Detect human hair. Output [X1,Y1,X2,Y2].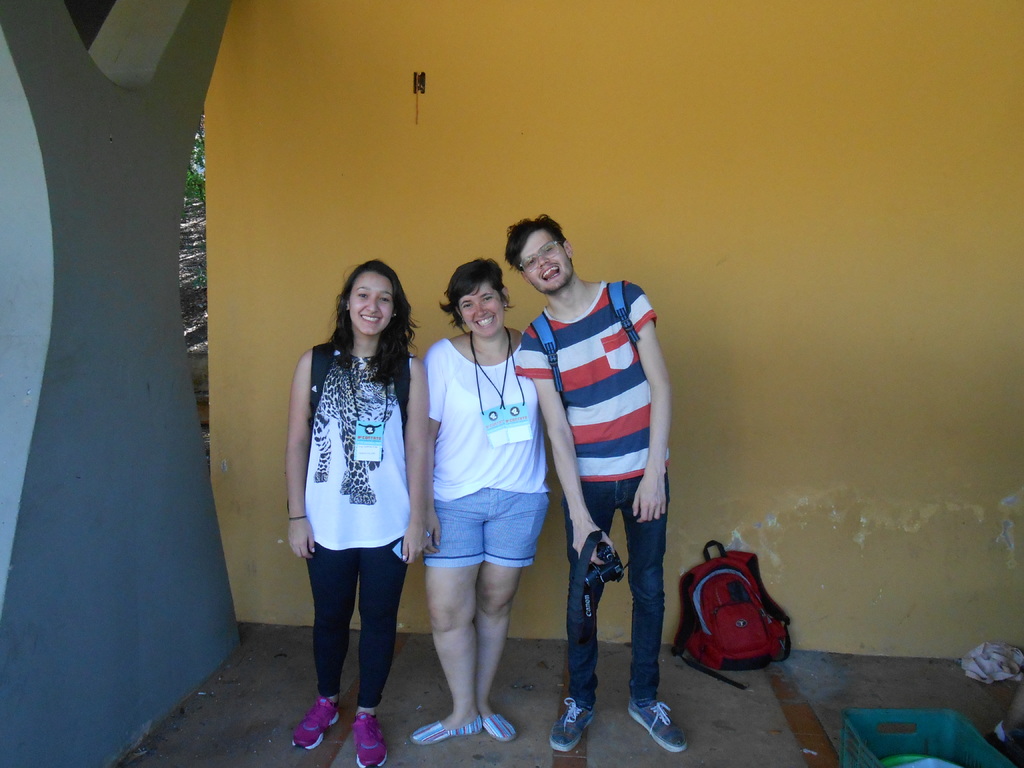
[438,250,511,330].
